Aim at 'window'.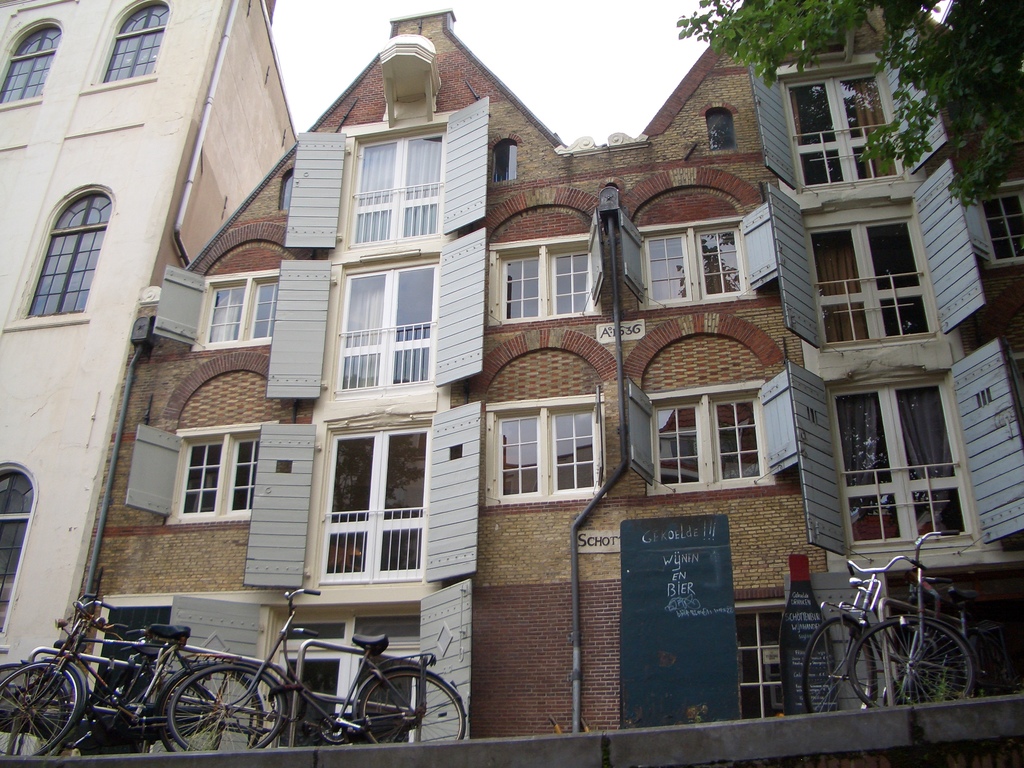
Aimed at locate(321, 420, 423, 578).
